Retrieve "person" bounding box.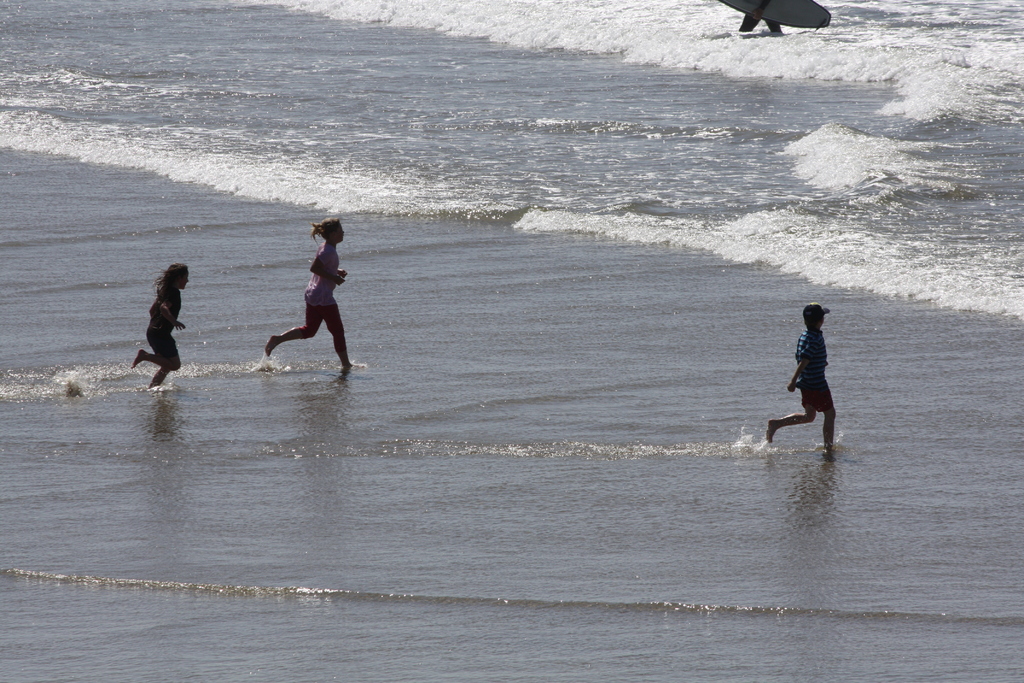
Bounding box: bbox=(267, 218, 356, 369).
